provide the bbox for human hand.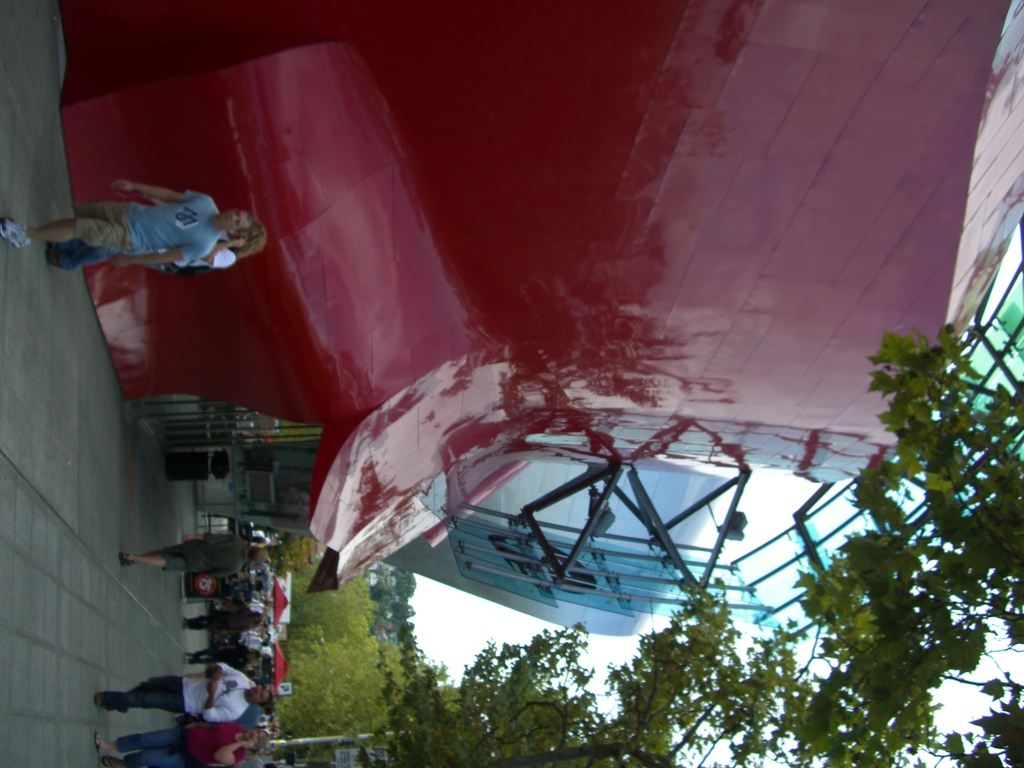
box(207, 680, 218, 698).
